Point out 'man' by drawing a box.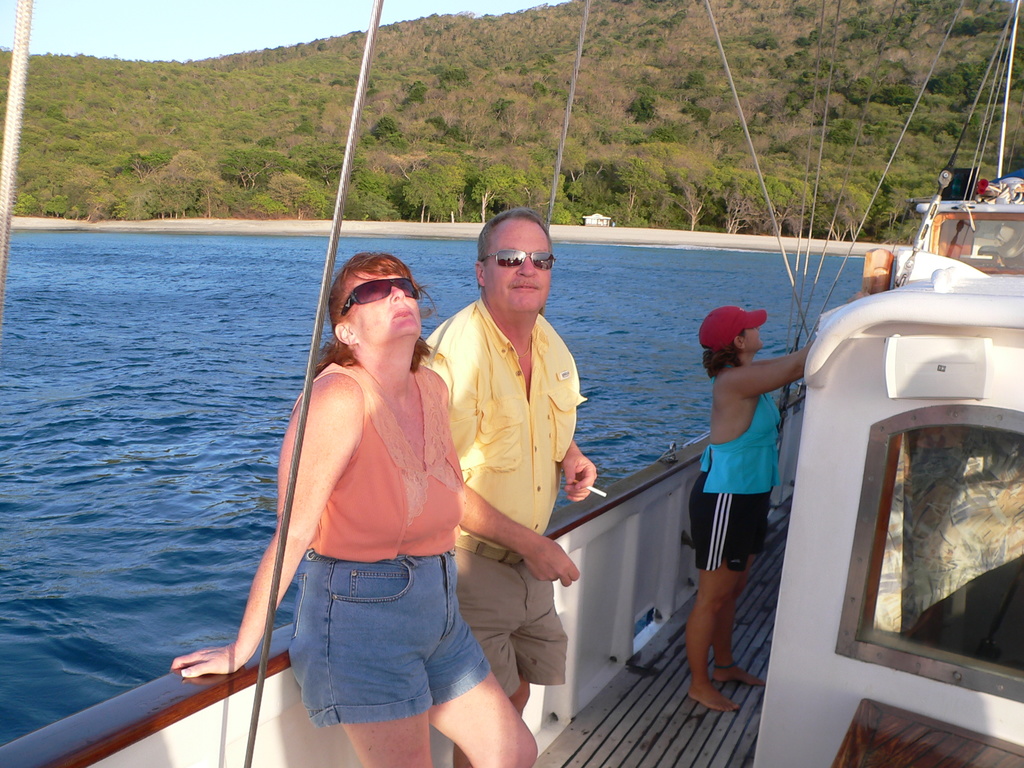
(431,209,598,719).
